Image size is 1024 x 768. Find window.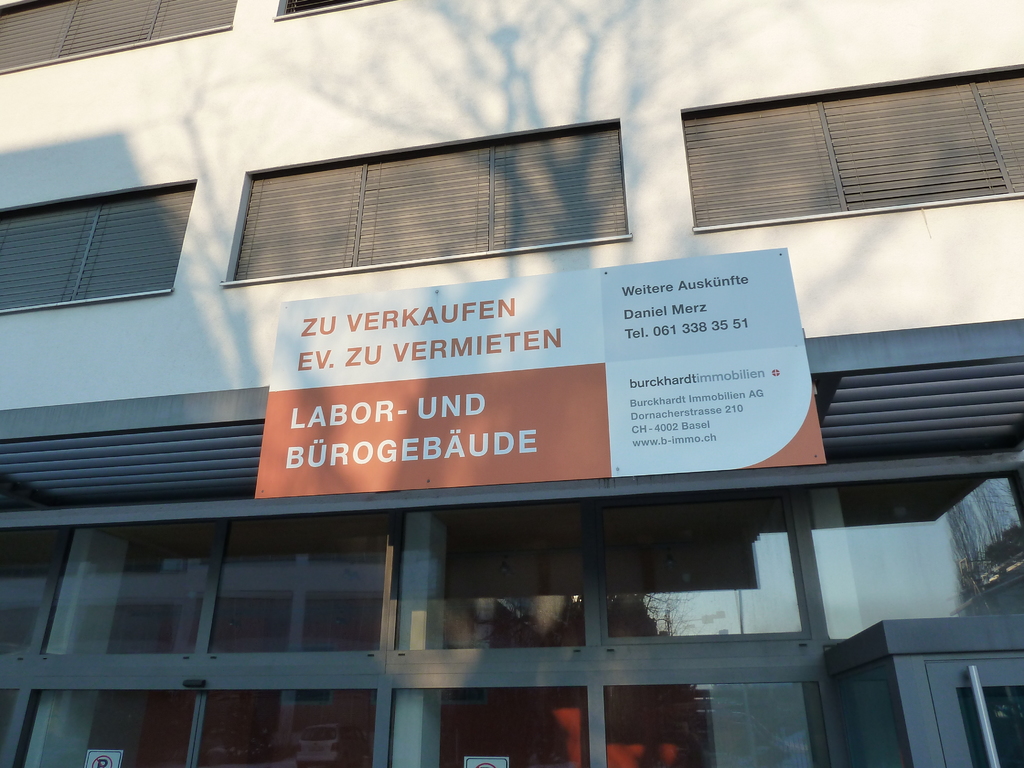
{"left": 282, "top": 0, "right": 350, "bottom": 12}.
